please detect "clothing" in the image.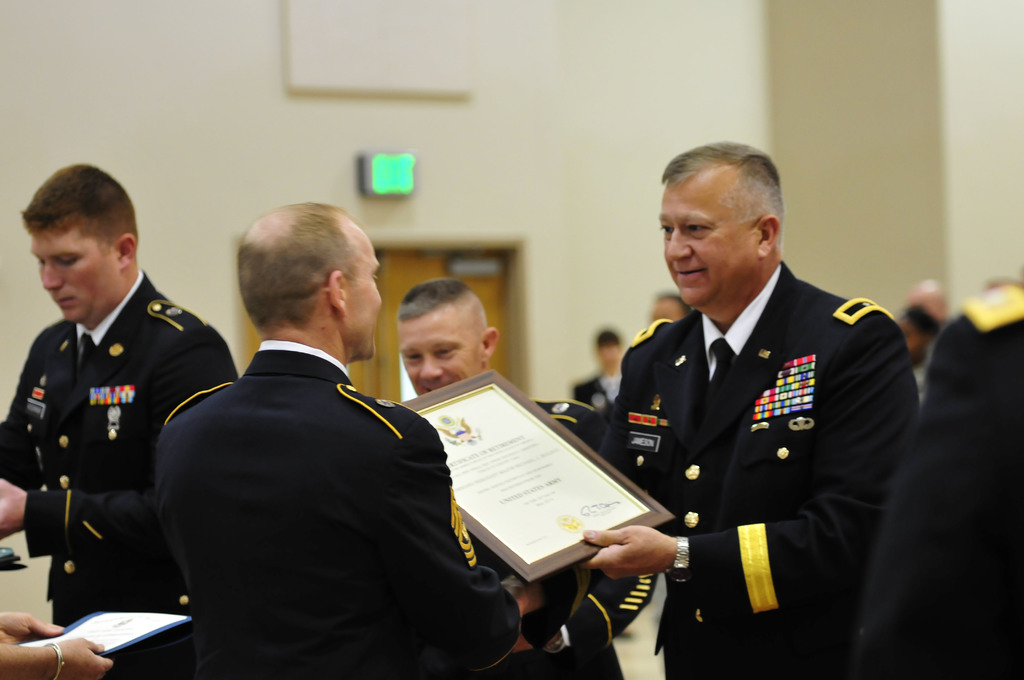
0/266/241/679.
